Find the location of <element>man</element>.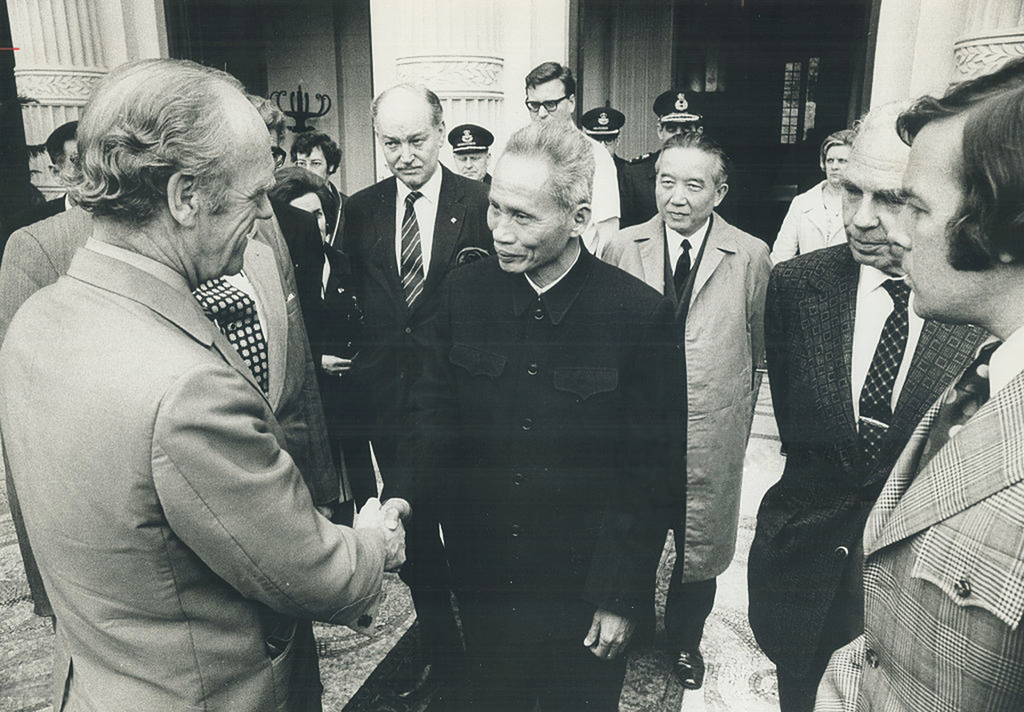
Location: x1=369 y1=102 x2=683 y2=711.
